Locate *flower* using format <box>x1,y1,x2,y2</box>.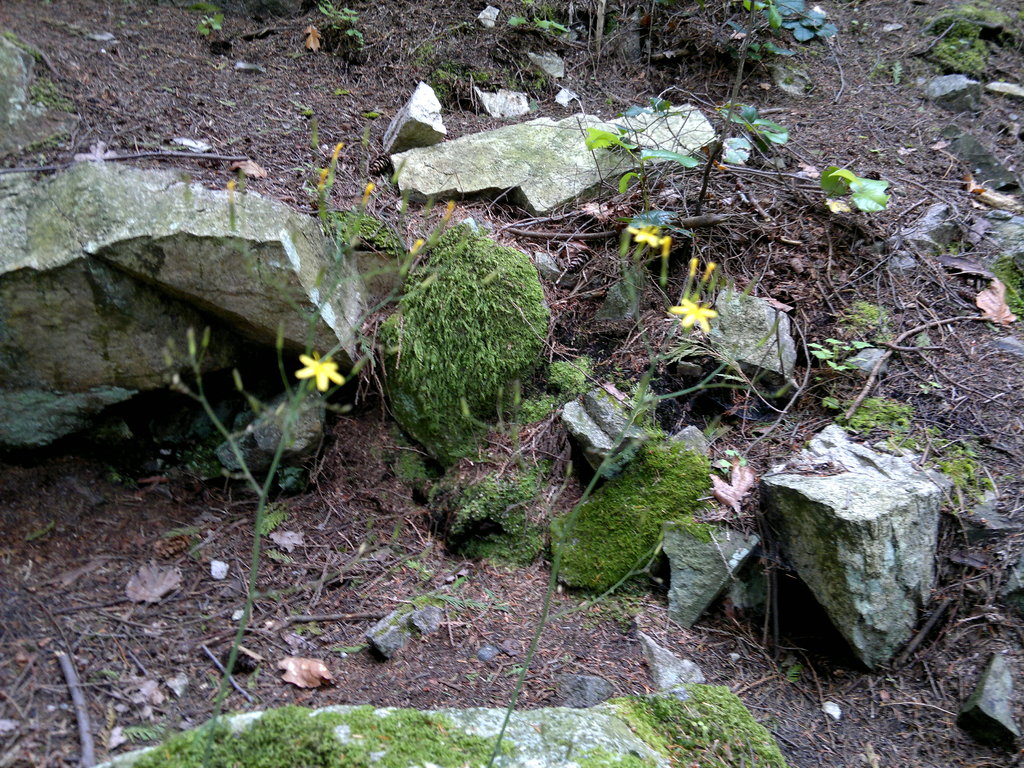
<box>317,167,329,187</box>.
